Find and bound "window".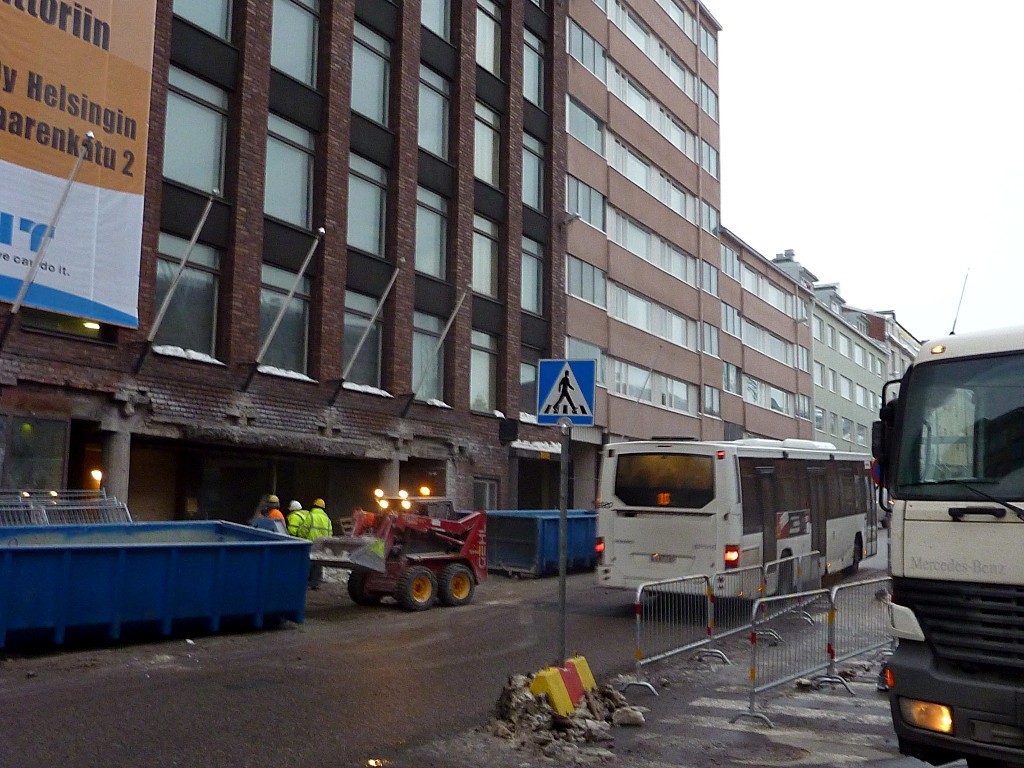
Bound: (417,0,461,55).
